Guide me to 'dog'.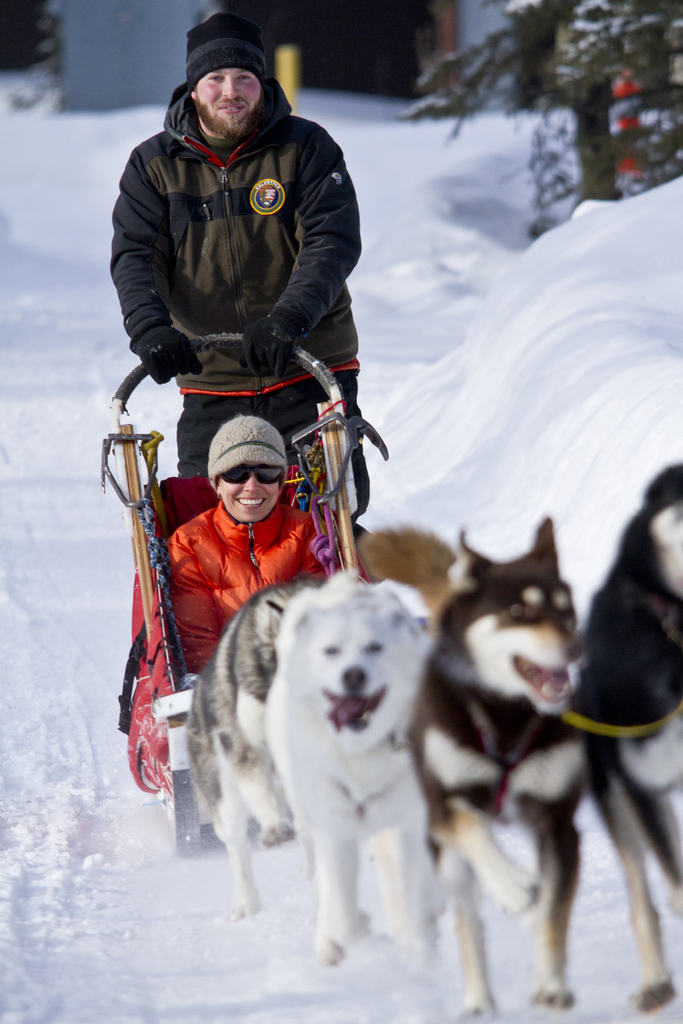
Guidance: box=[183, 584, 325, 932].
